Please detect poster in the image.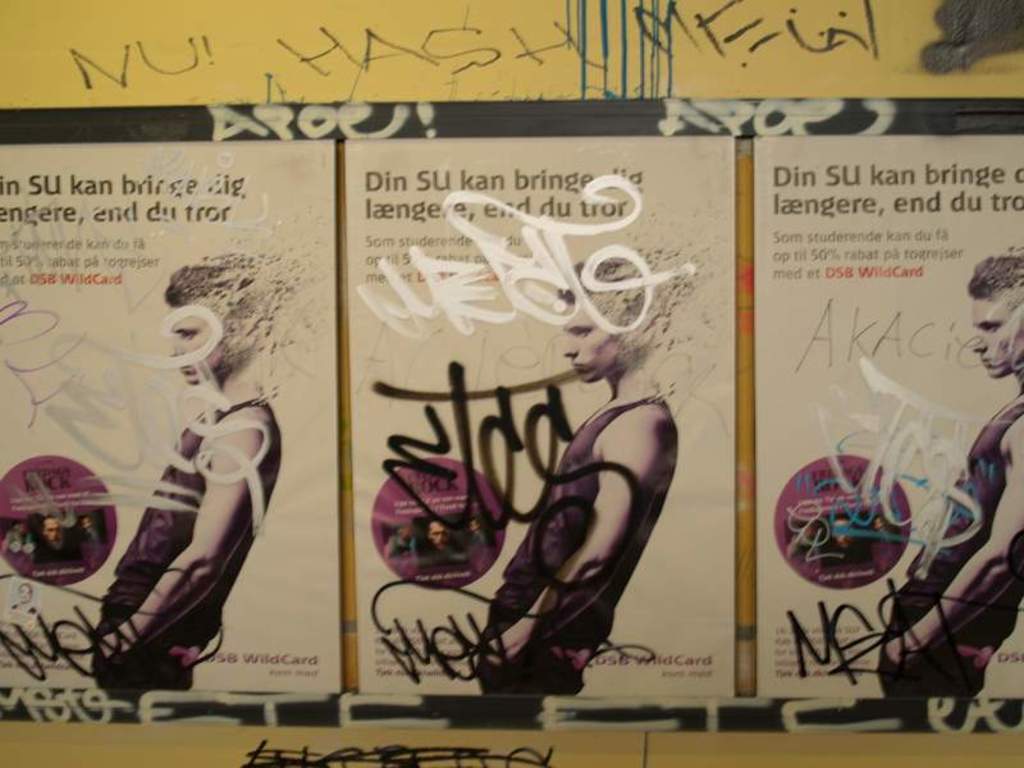
region(0, 138, 342, 691).
